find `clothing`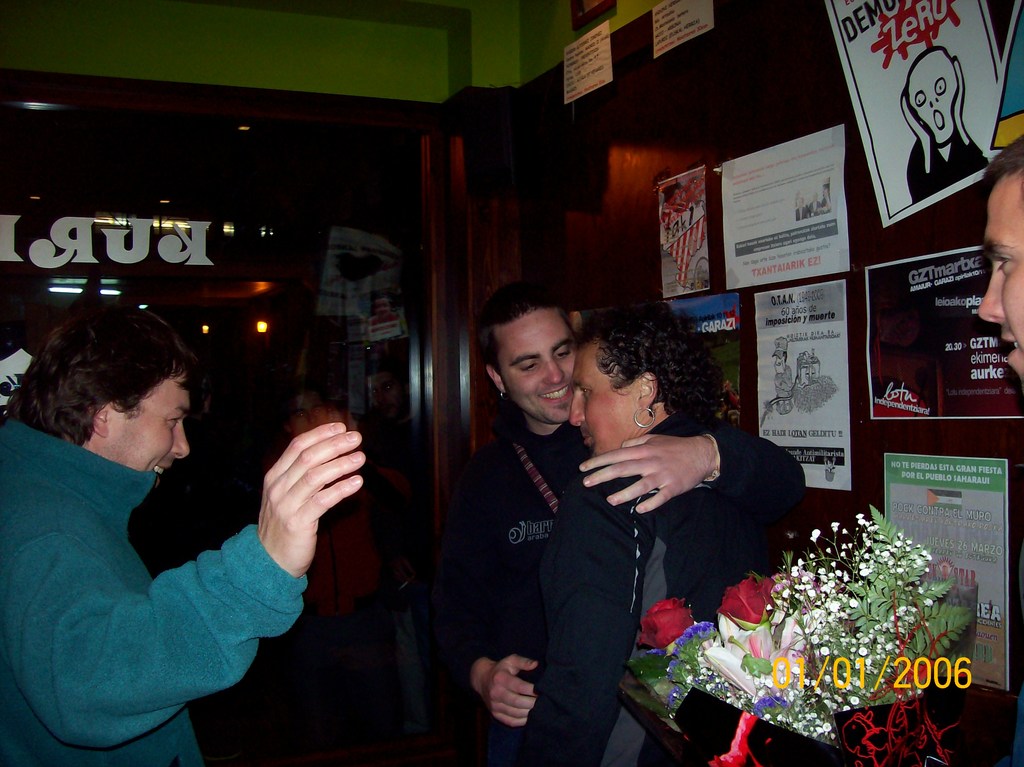
x1=0, y1=417, x2=307, y2=766
